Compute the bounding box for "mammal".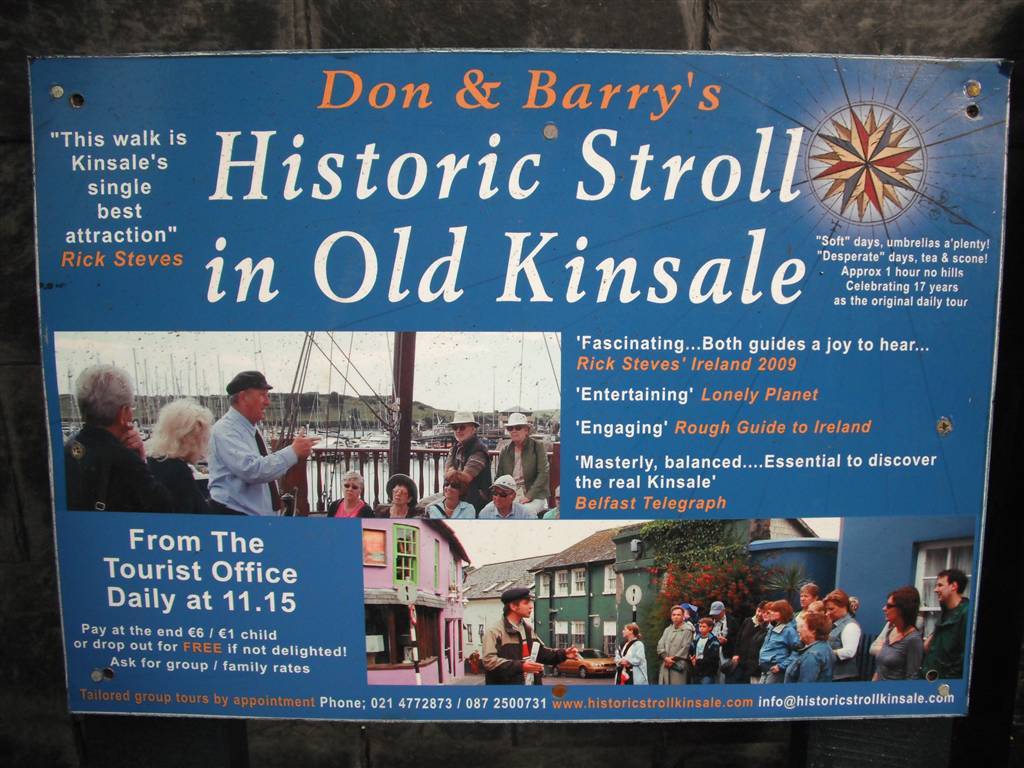
locate(823, 592, 859, 678).
